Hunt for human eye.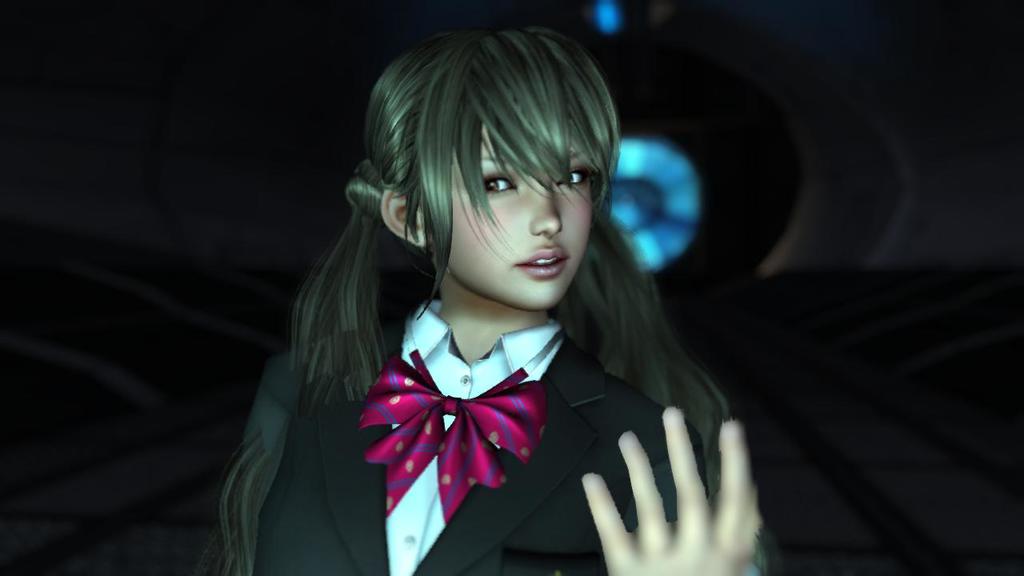
Hunted down at (553,167,590,187).
